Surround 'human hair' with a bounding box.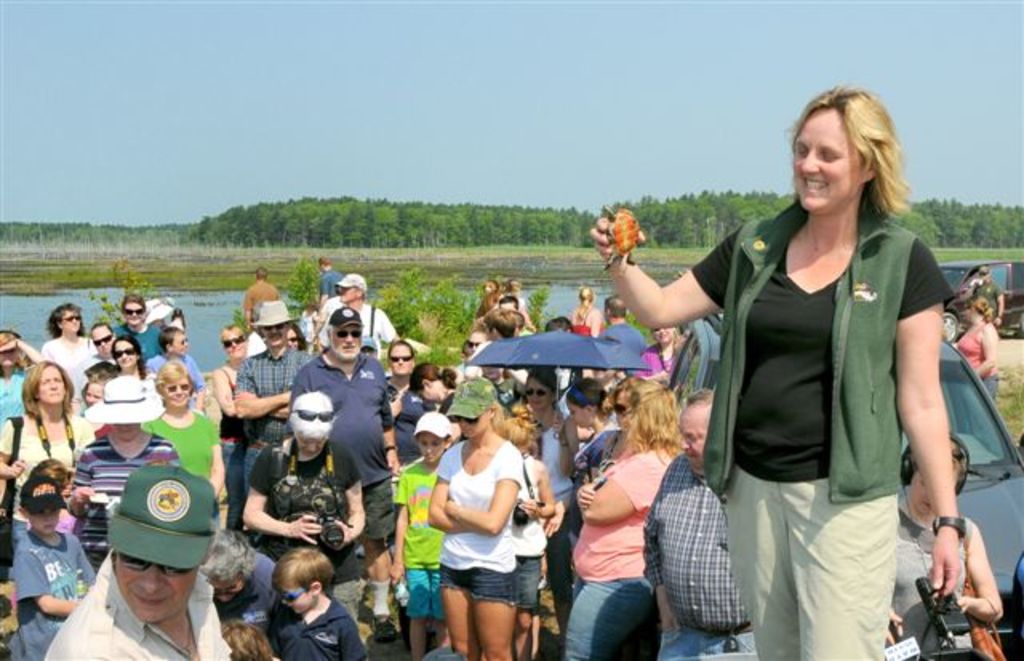
786,82,914,224.
